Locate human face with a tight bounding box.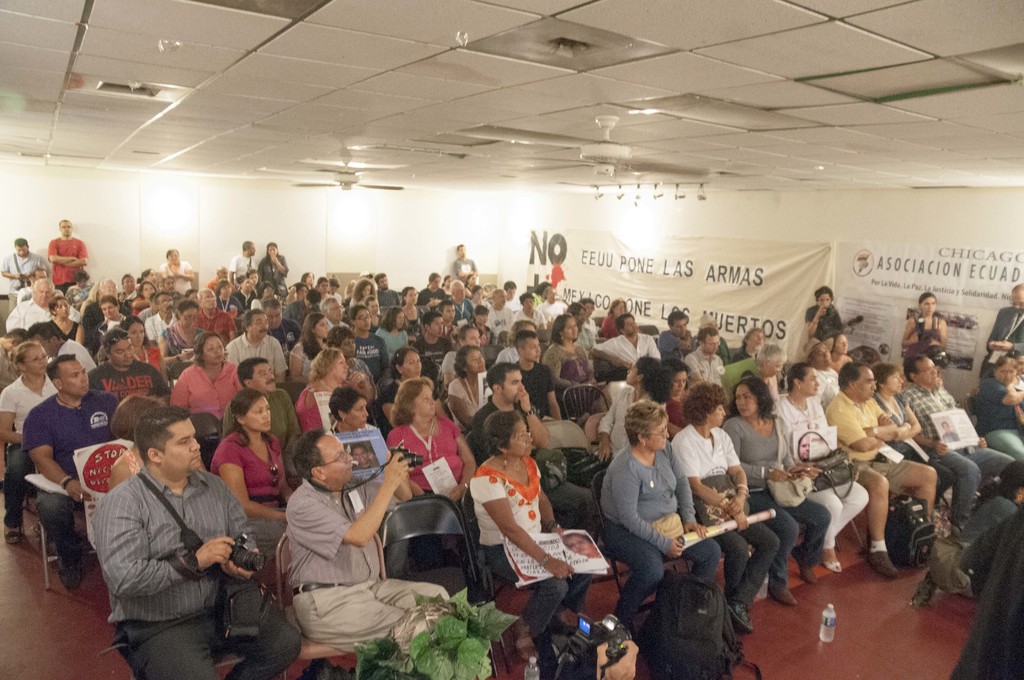
[x1=916, y1=357, x2=940, y2=387].
